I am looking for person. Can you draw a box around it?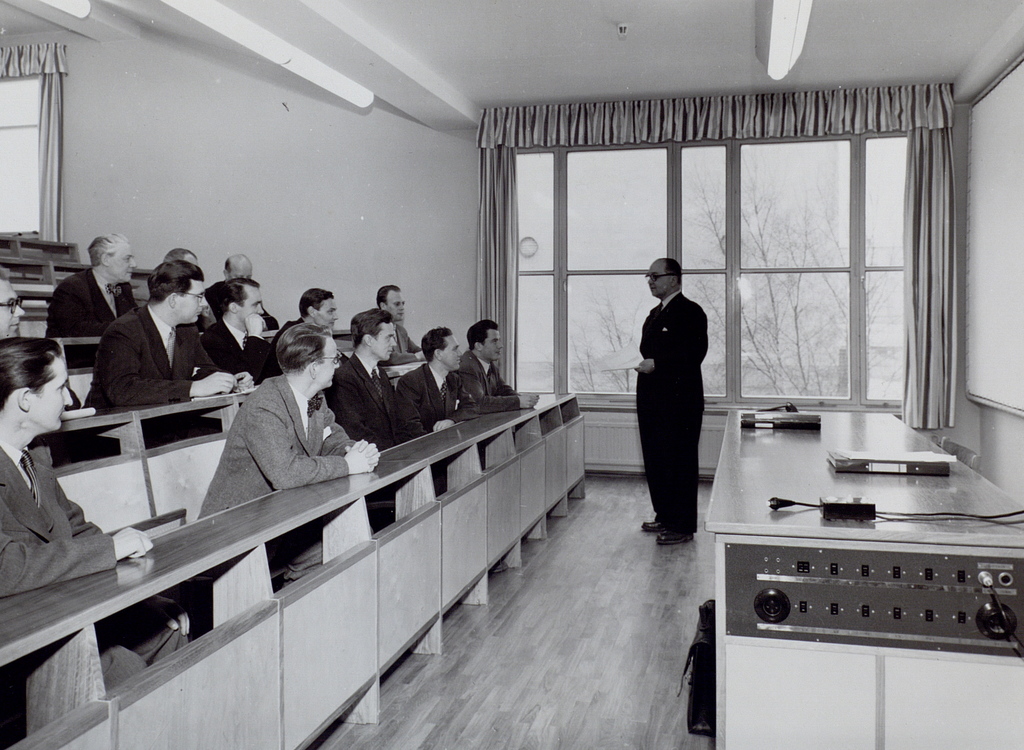
Sure, the bounding box is <bbox>362, 283, 427, 369</bbox>.
